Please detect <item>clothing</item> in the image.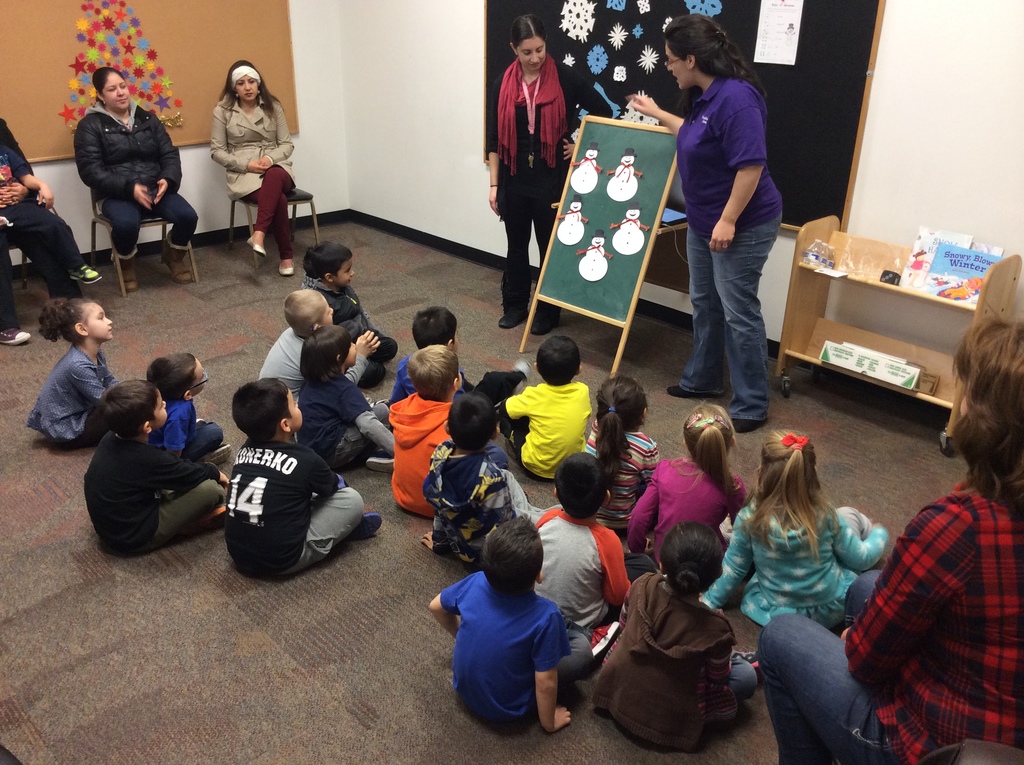
box(296, 355, 399, 464).
